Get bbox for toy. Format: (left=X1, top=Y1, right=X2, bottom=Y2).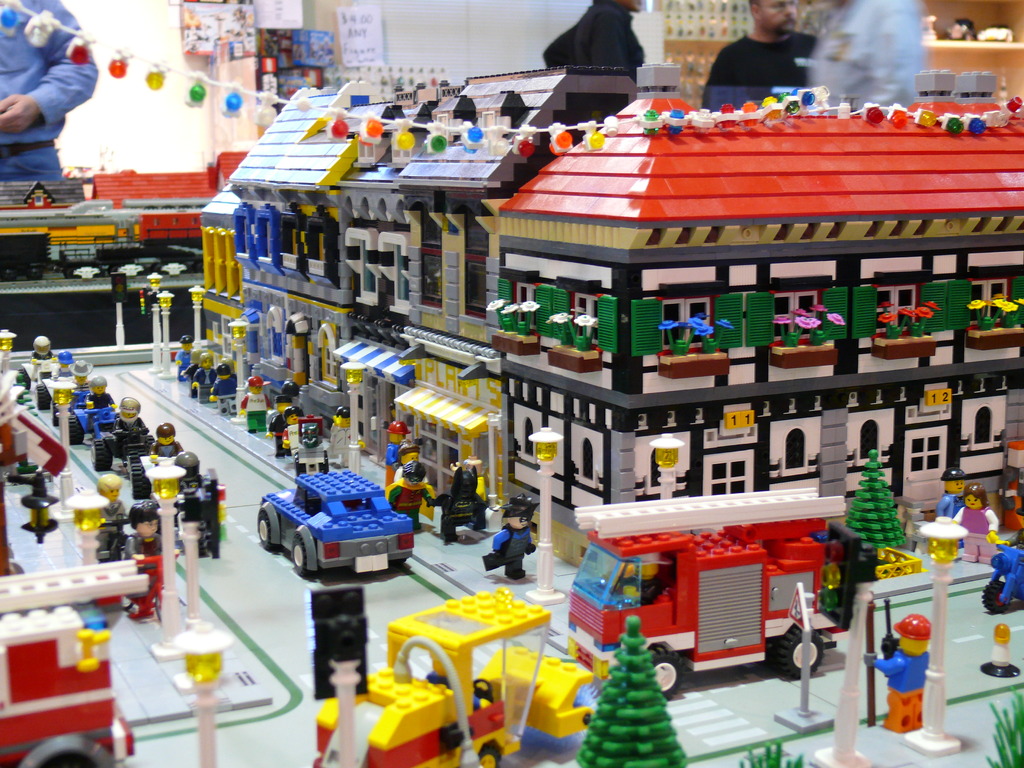
(left=936, top=472, right=977, bottom=562).
